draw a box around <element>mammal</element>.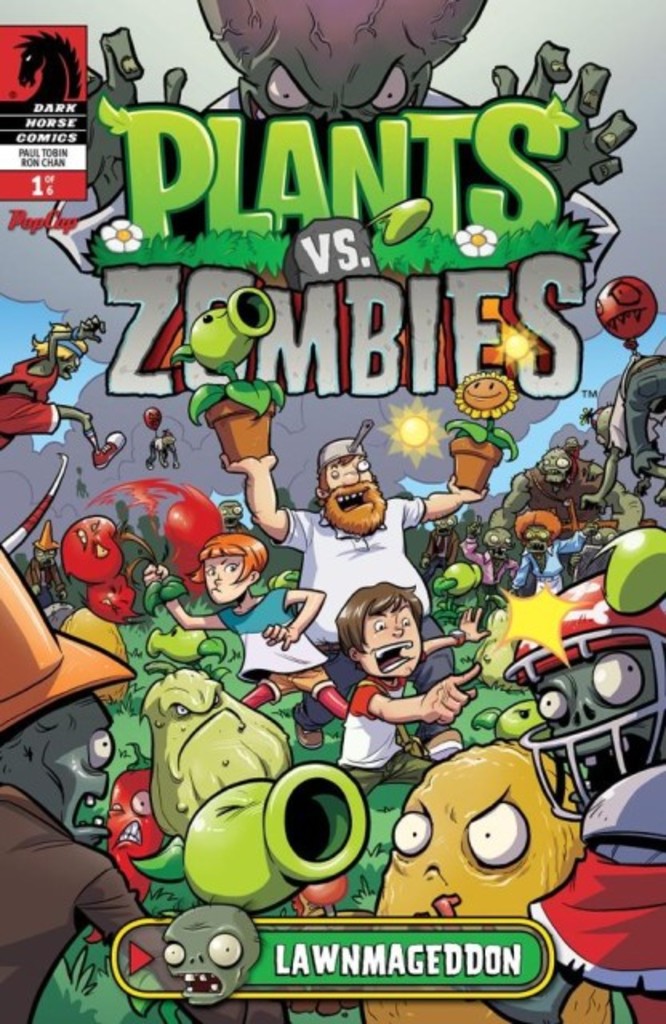
(223, 435, 485, 760).
